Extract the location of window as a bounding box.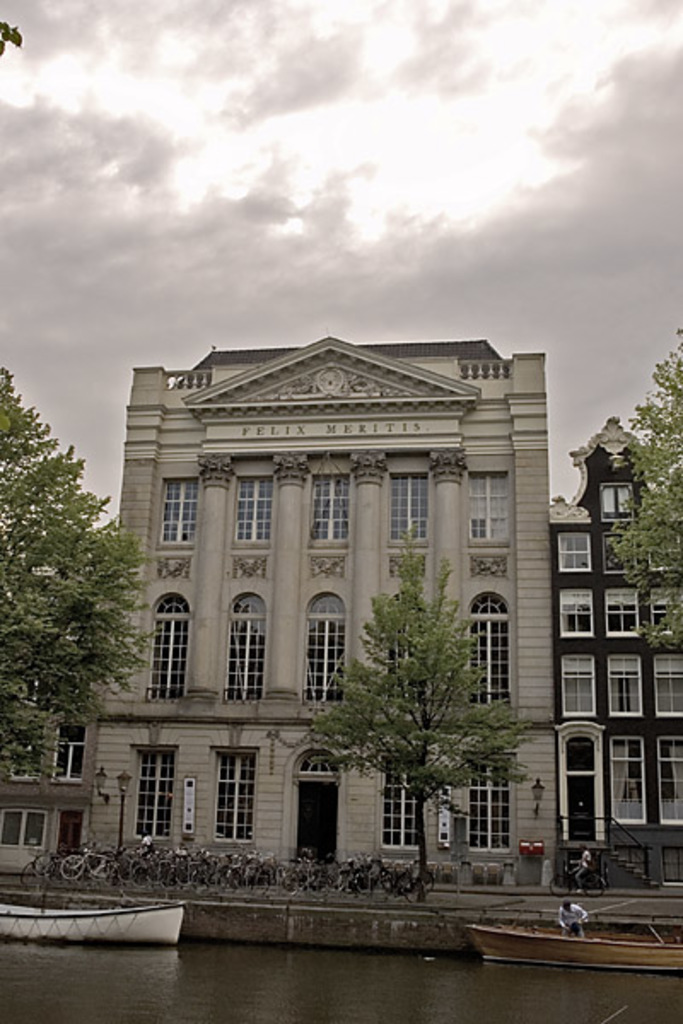
<region>652, 662, 681, 719</region>.
